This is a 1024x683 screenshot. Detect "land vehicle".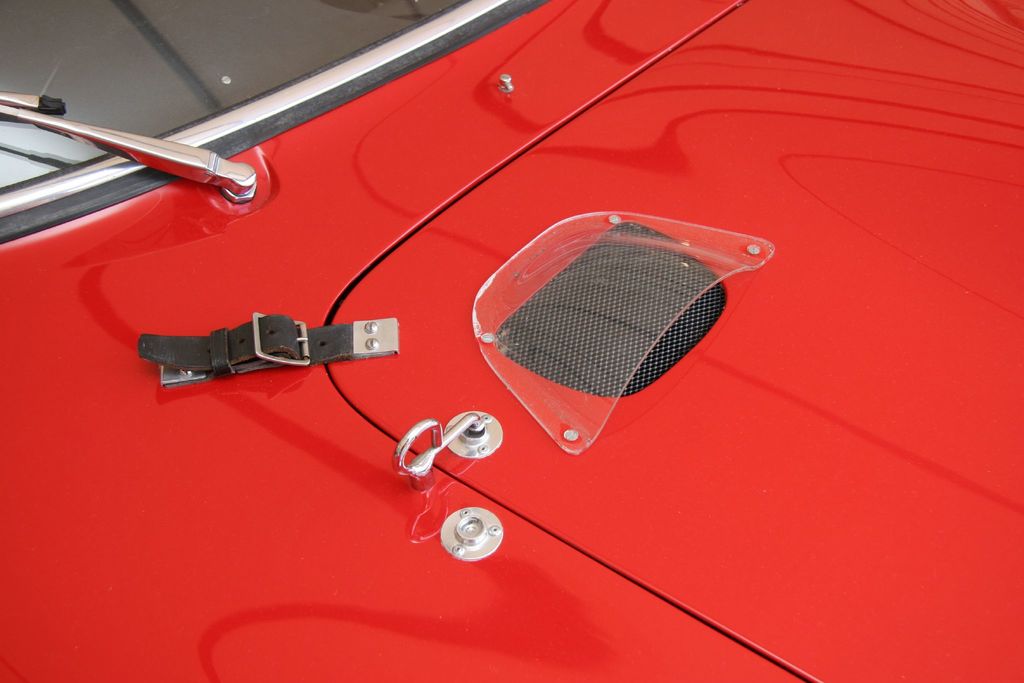
0:0:1023:682.
